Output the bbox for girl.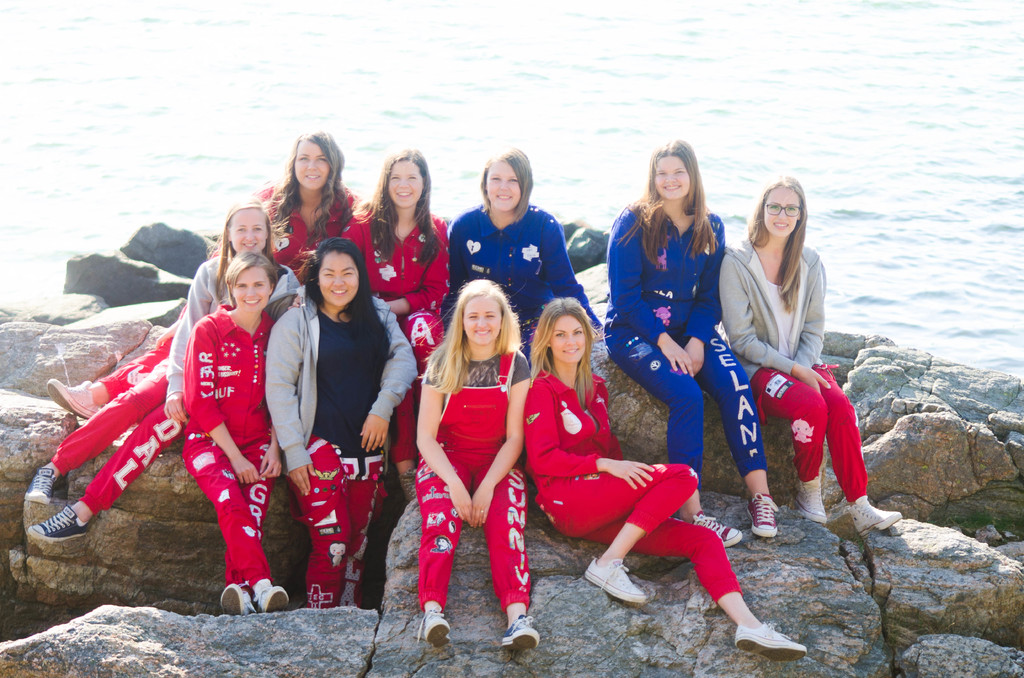
<region>717, 182, 895, 545</region>.
